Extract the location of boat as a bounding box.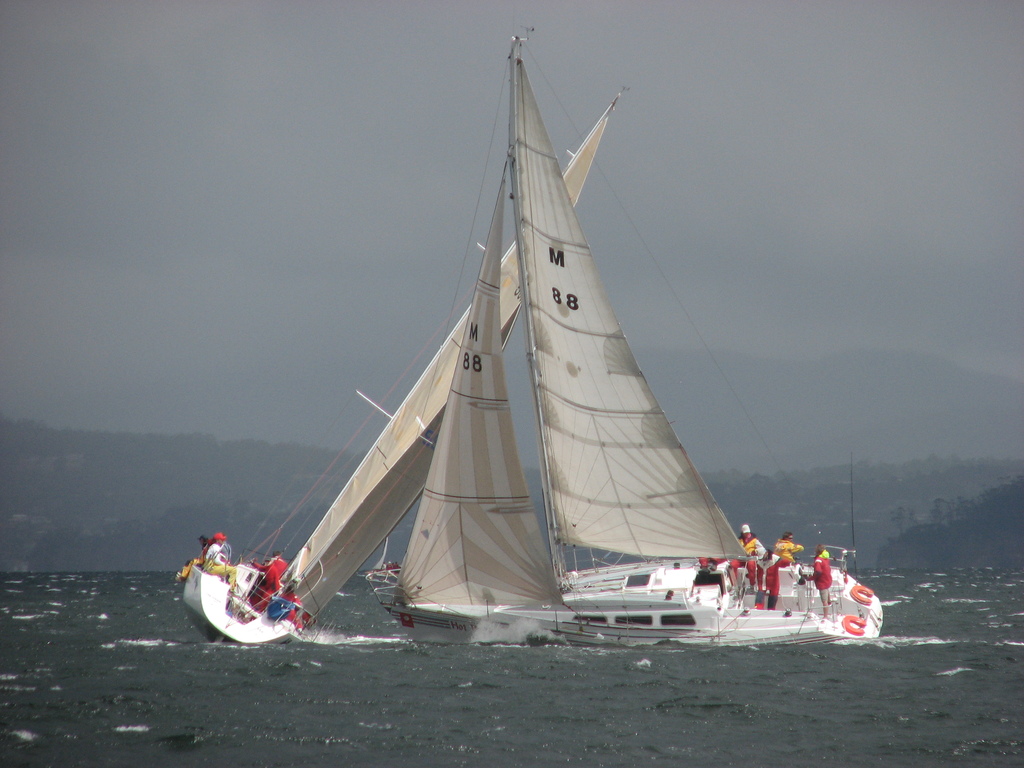
{"left": 502, "top": 19, "right": 771, "bottom": 627}.
